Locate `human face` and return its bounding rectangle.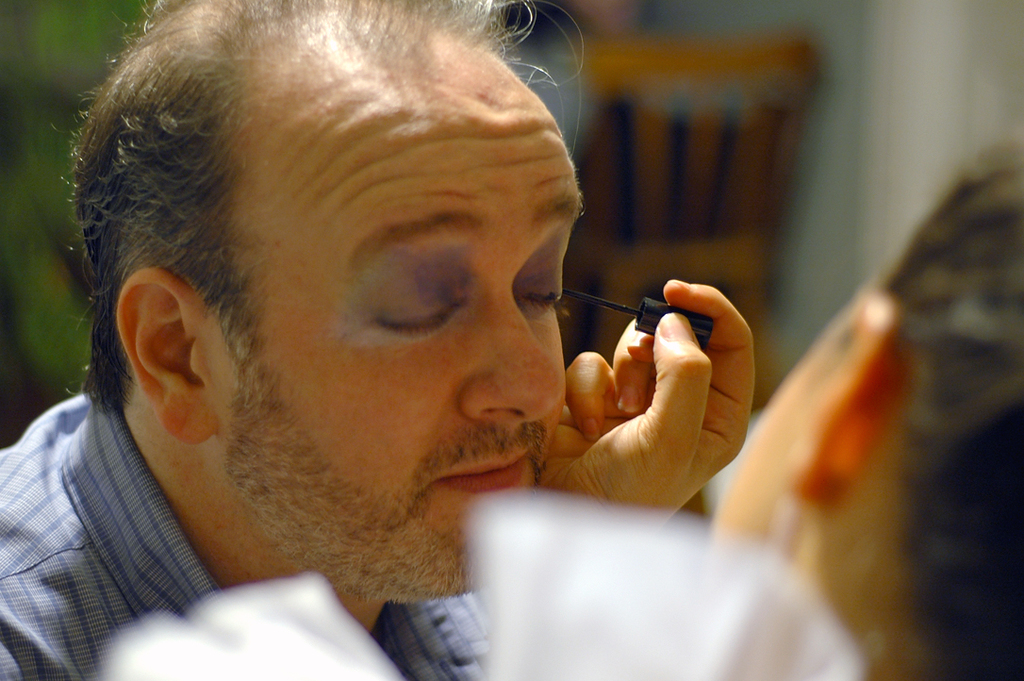
bbox=[220, 41, 583, 601].
